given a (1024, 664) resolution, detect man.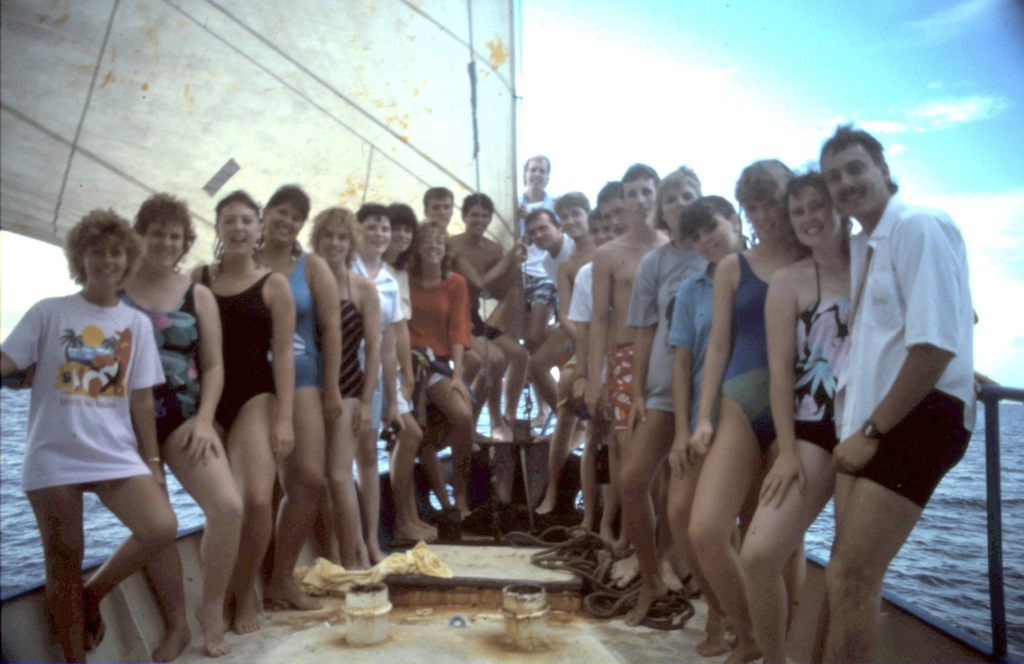
bbox(422, 186, 525, 291).
